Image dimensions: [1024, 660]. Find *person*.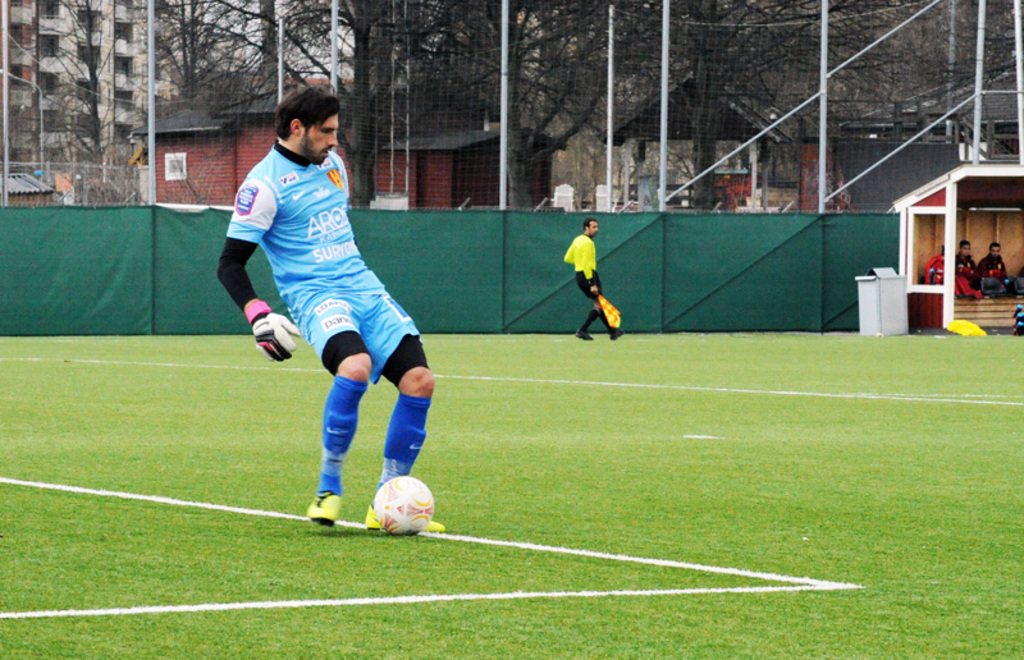
locate(220, 81, 436, 532).
